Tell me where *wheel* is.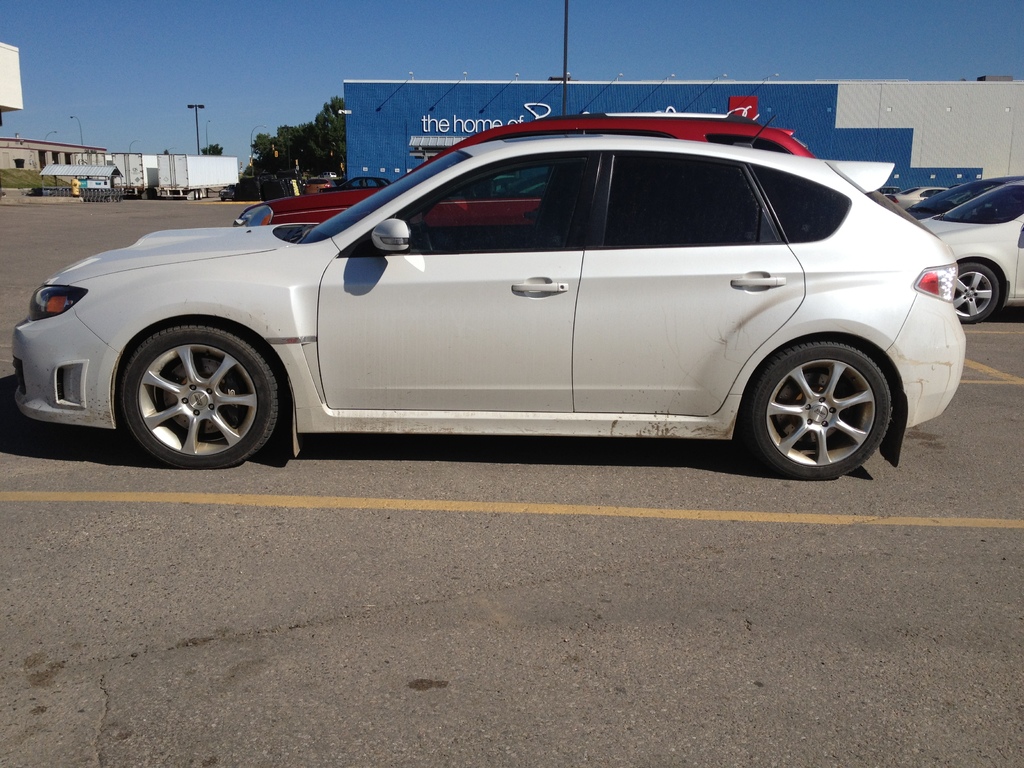
*wheel* is at 199/189/204/199.
